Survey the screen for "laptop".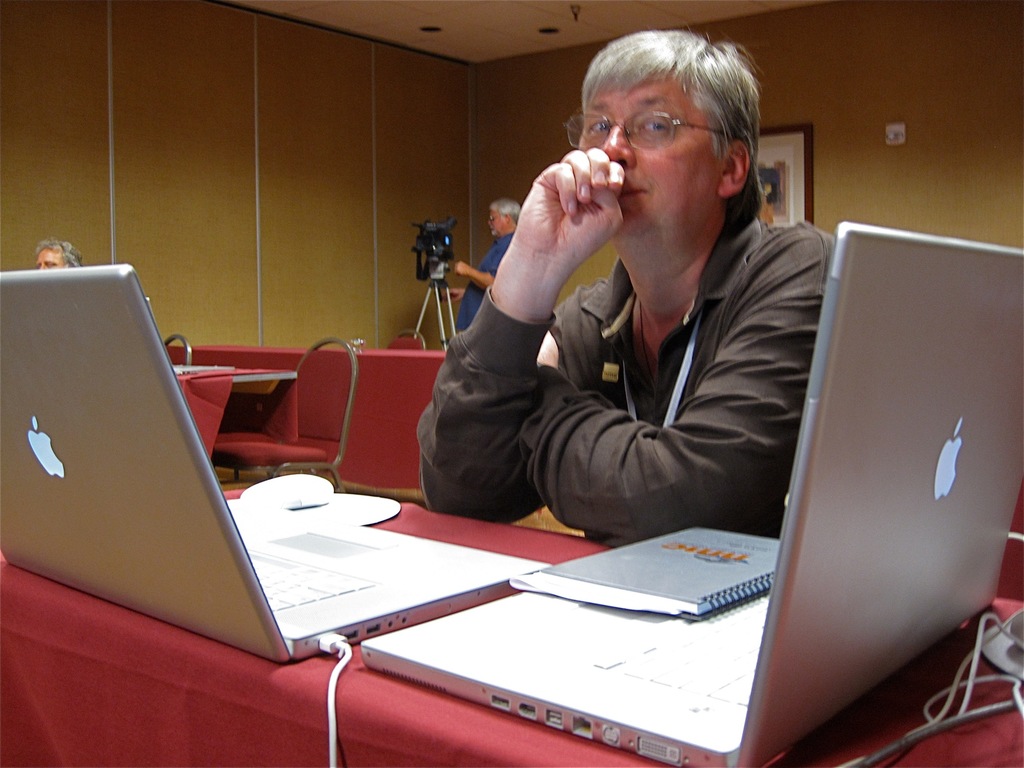
Survey found: l=0, t=264, r=549, b=668.
